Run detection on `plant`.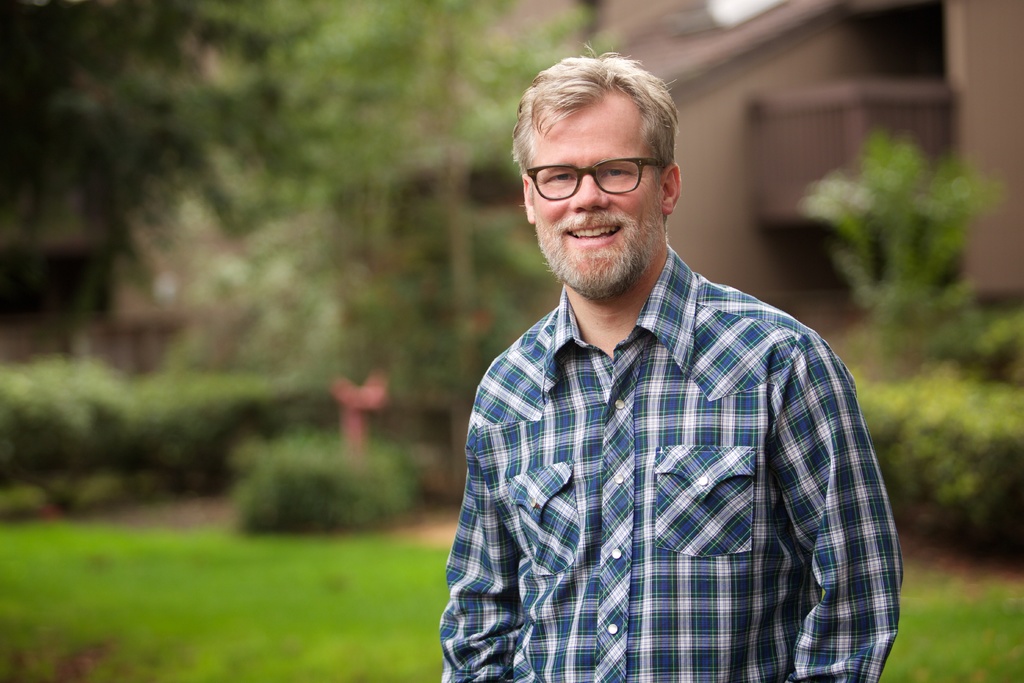
Result: BBox(861, 363, 1022, 570).
